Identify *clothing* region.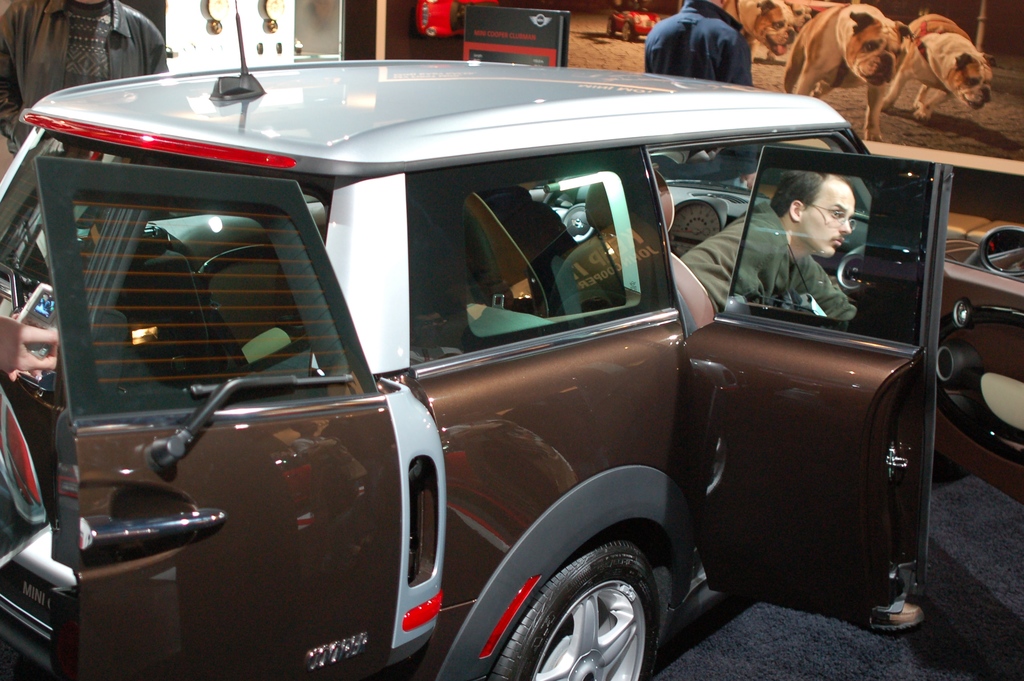
Region: (676,191,855,335).
